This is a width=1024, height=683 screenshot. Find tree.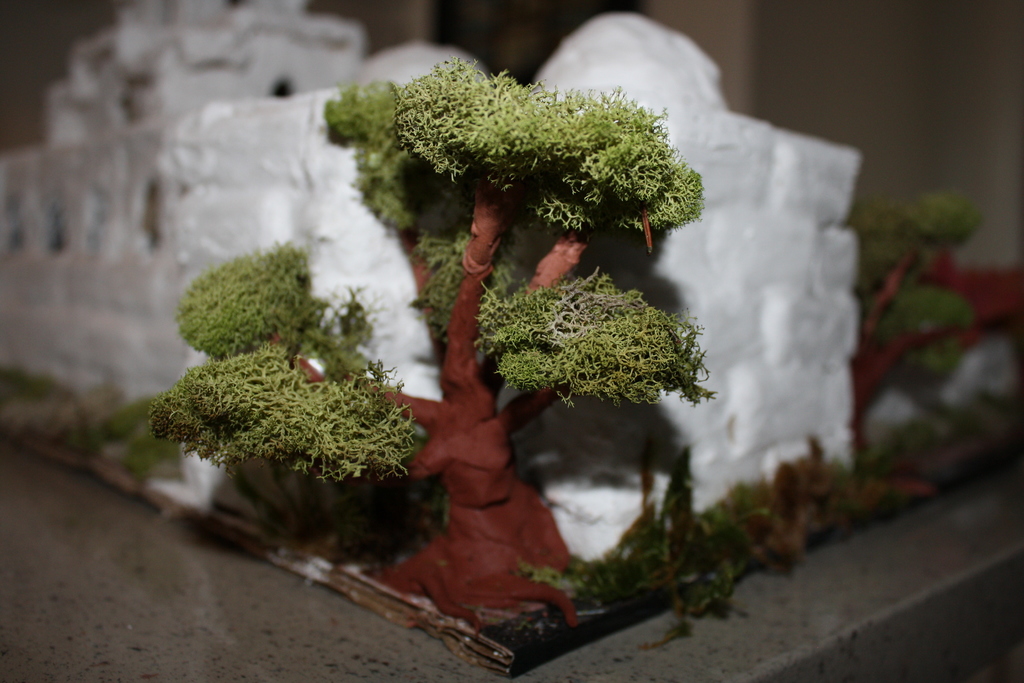
Bounding box: x1=150, y1=59, x2=721, y2=628.
